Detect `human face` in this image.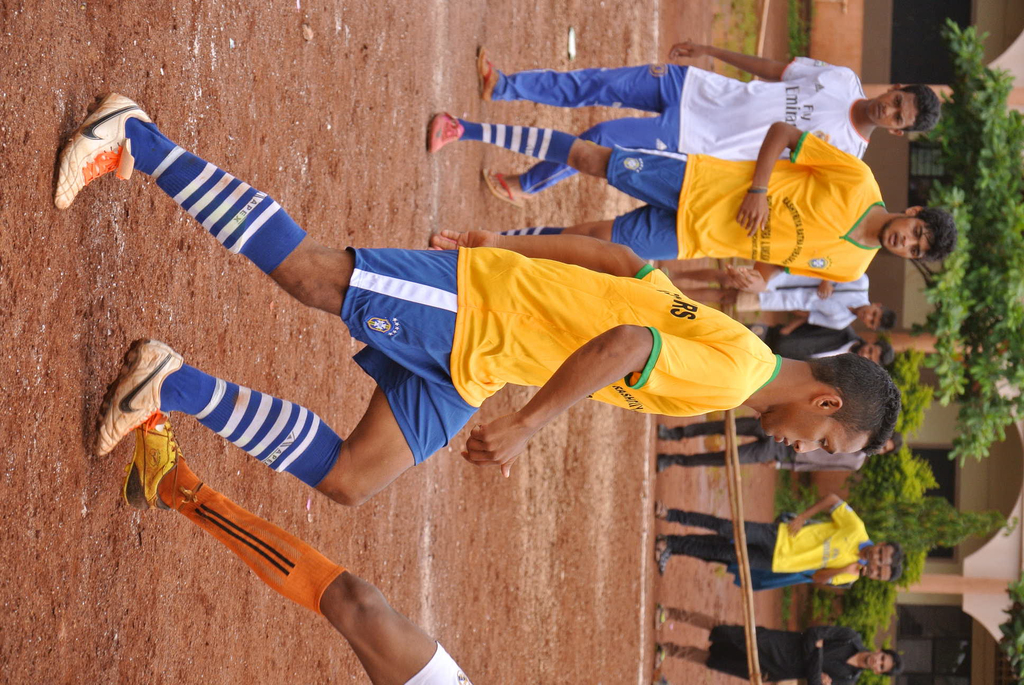
Detection: x1=863, y1=547, x2=894, y2=565.
